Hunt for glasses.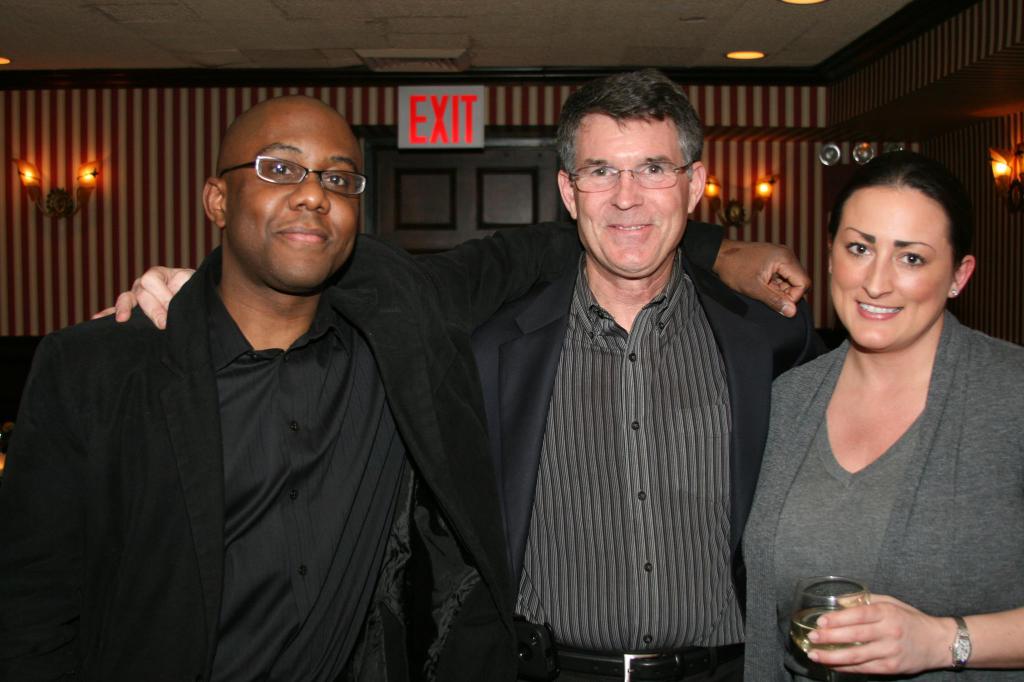
Hunted down at rect(566, 162, 692, 195).
